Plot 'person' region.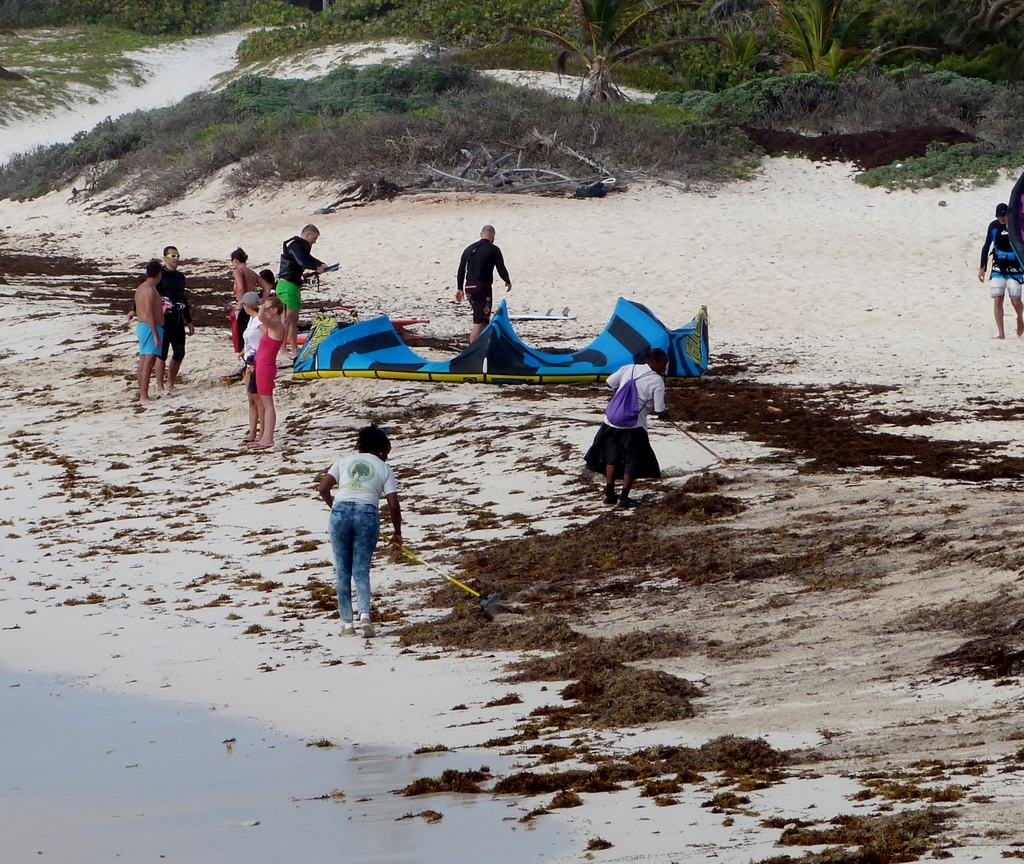
Plotted at [582, 348, 671, 512].
